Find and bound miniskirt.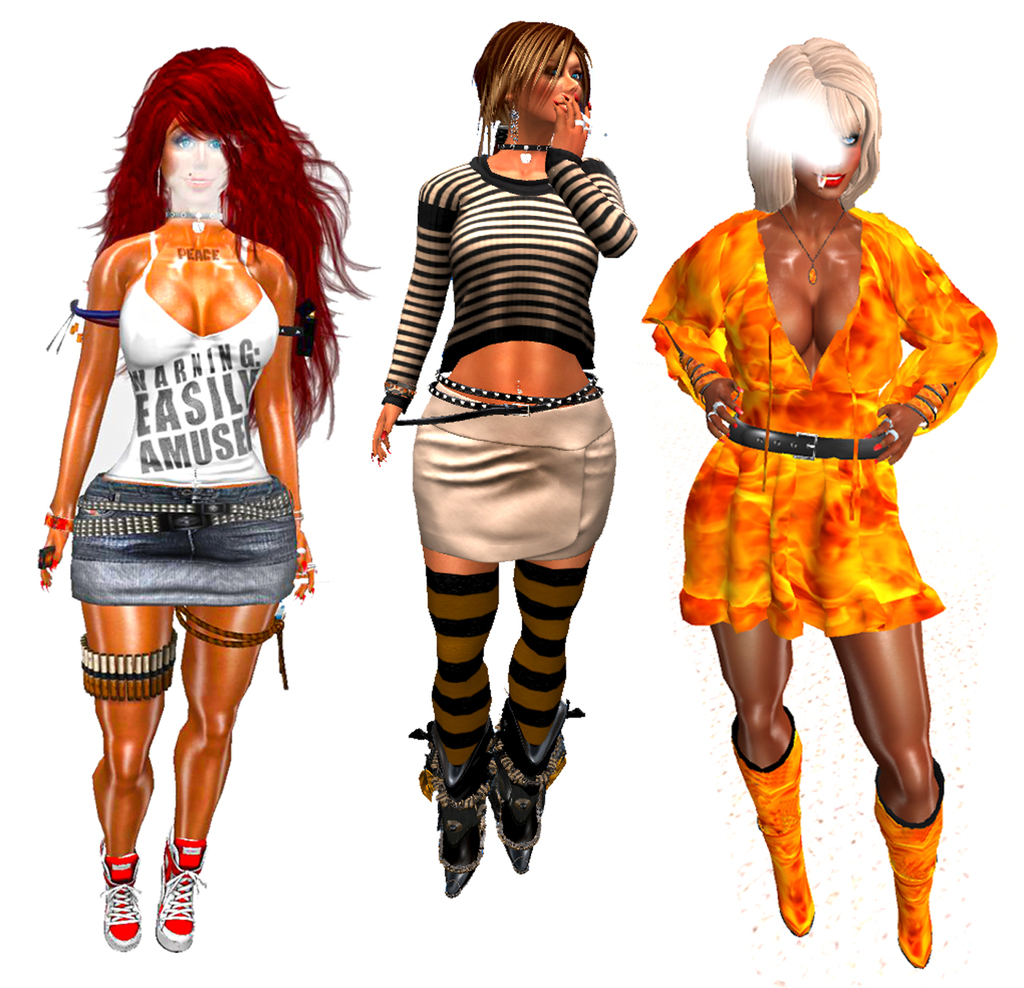
Bound: 407,380,618,564.
